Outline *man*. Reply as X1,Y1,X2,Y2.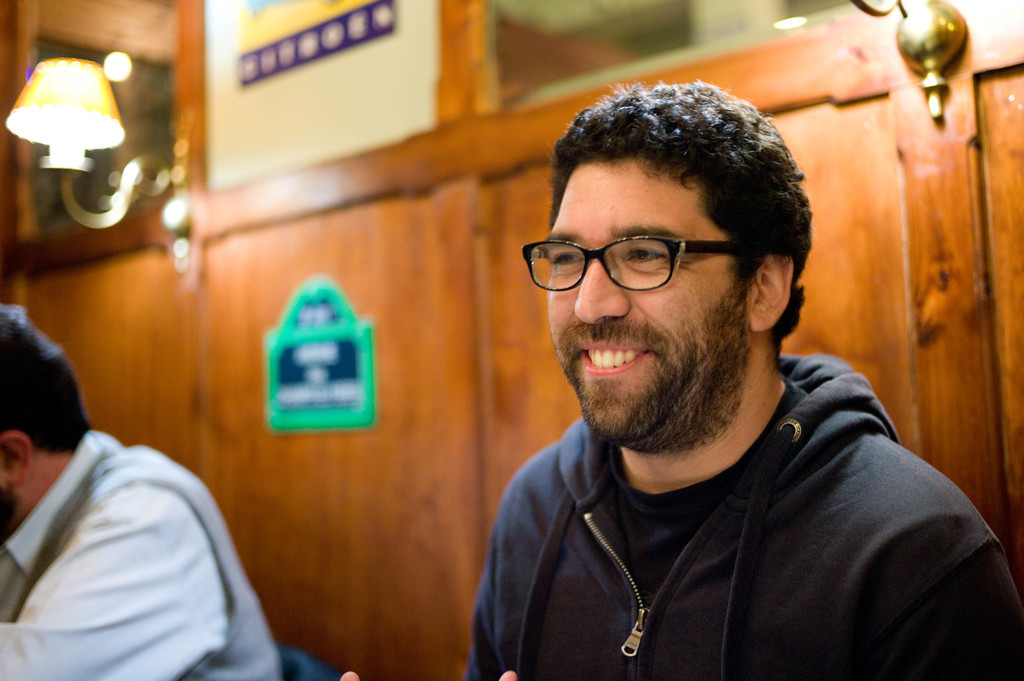
433,59,1023,680.
